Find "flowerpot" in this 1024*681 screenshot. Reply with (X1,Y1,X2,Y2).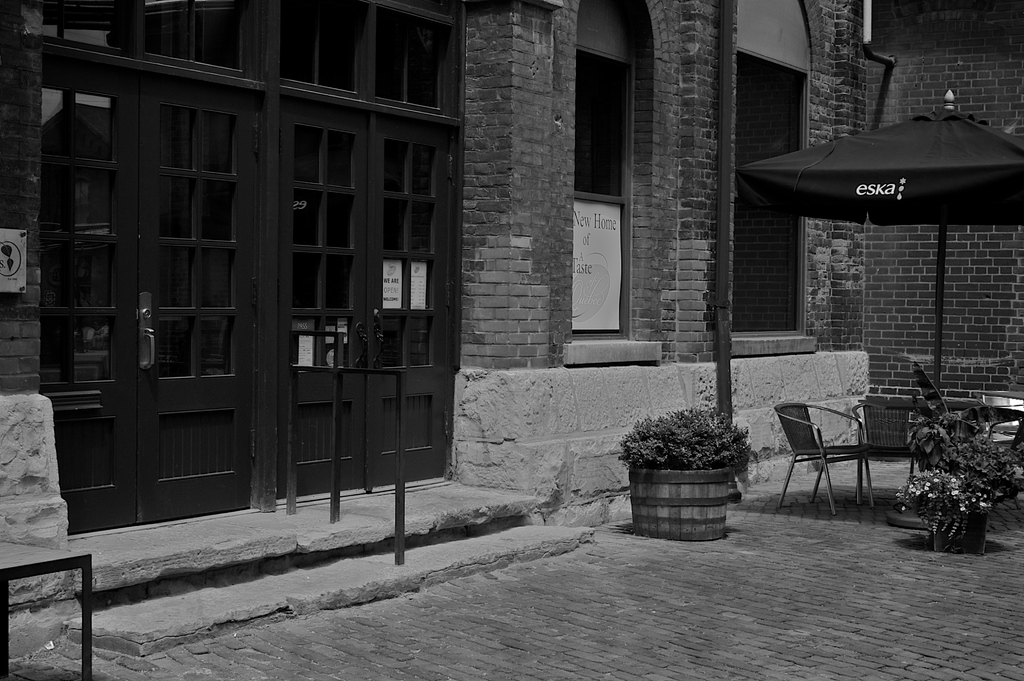
(623,409,757,548).
